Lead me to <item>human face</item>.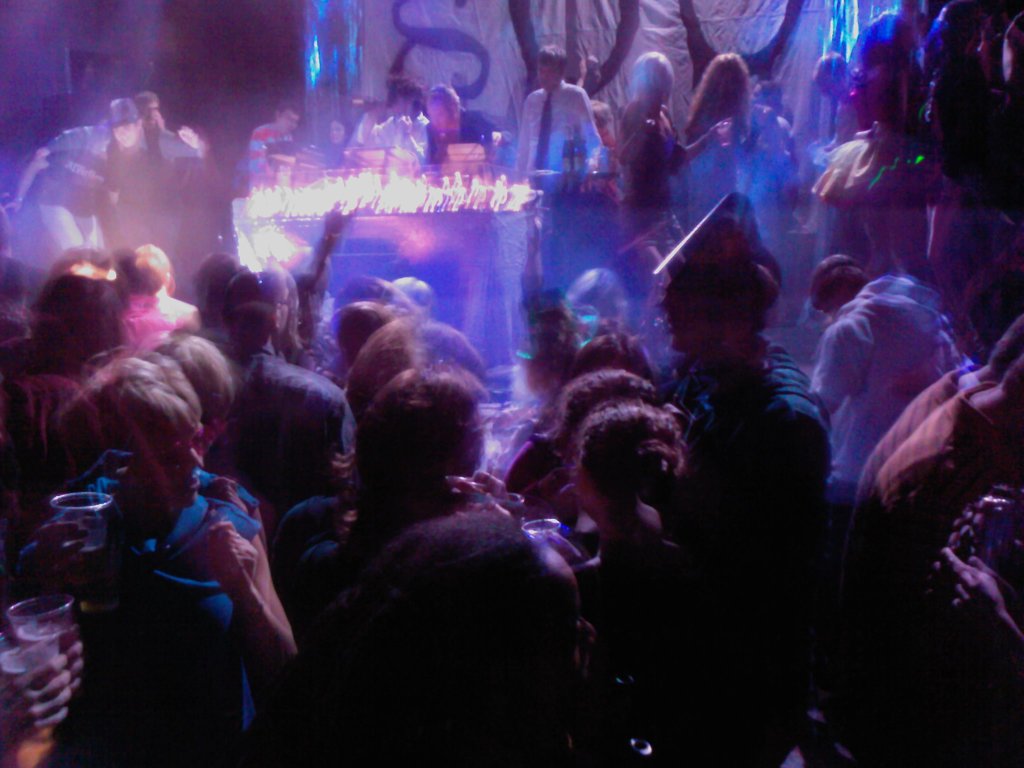
Lead to detection(671, 320, 715, 366).
